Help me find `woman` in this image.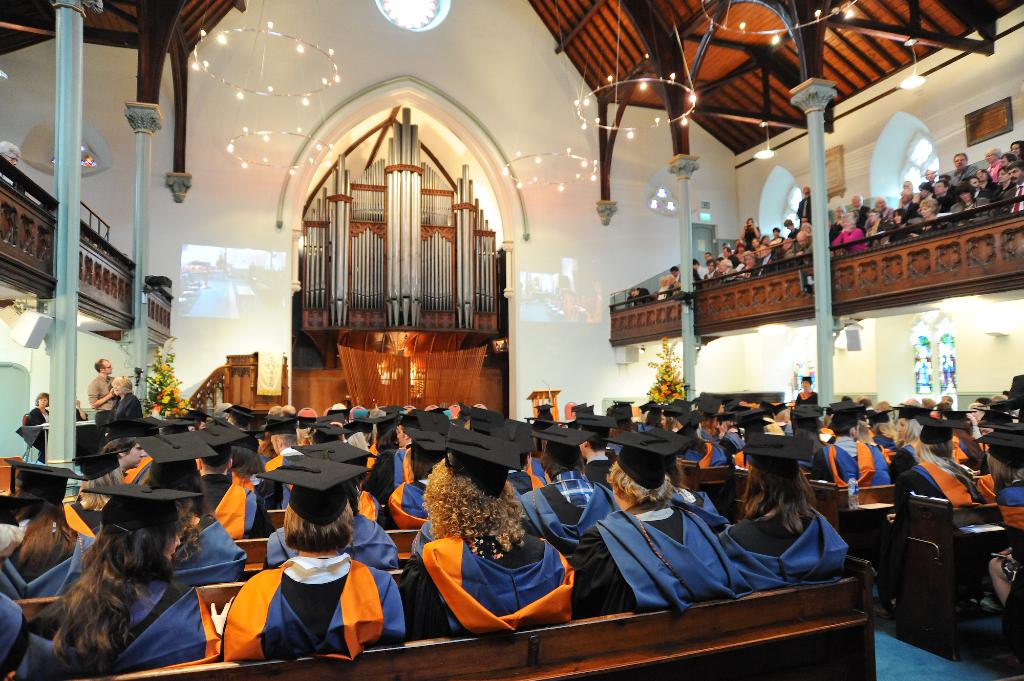
Found it: box=[881, 207, 916, 241].
